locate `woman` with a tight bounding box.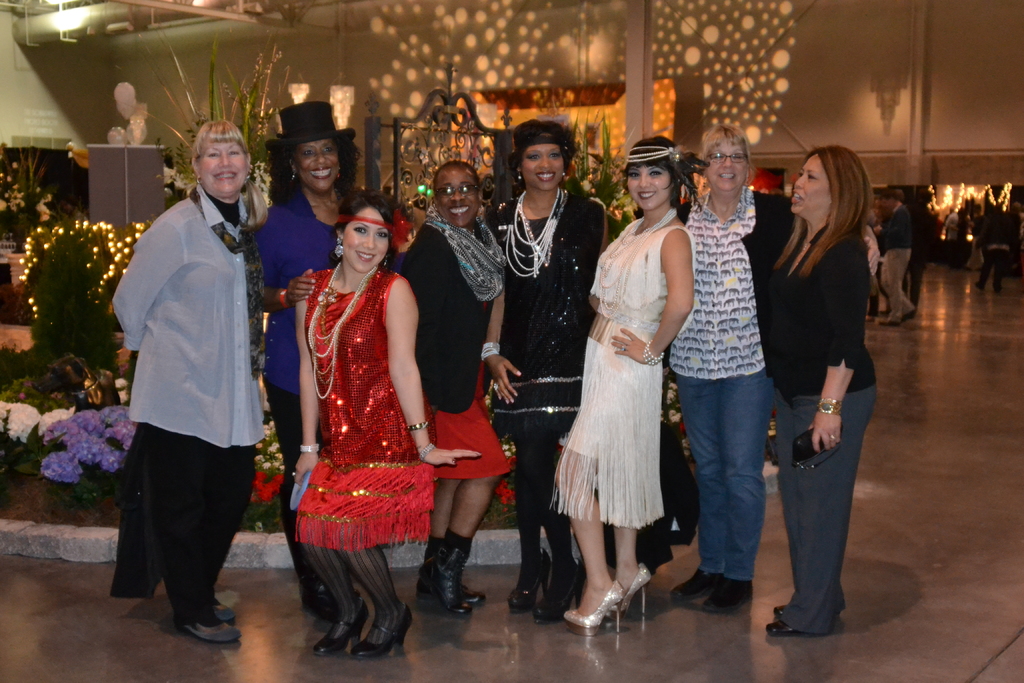
{"left": 259, "top": 101, "right": 376, "bottom": 625}.
